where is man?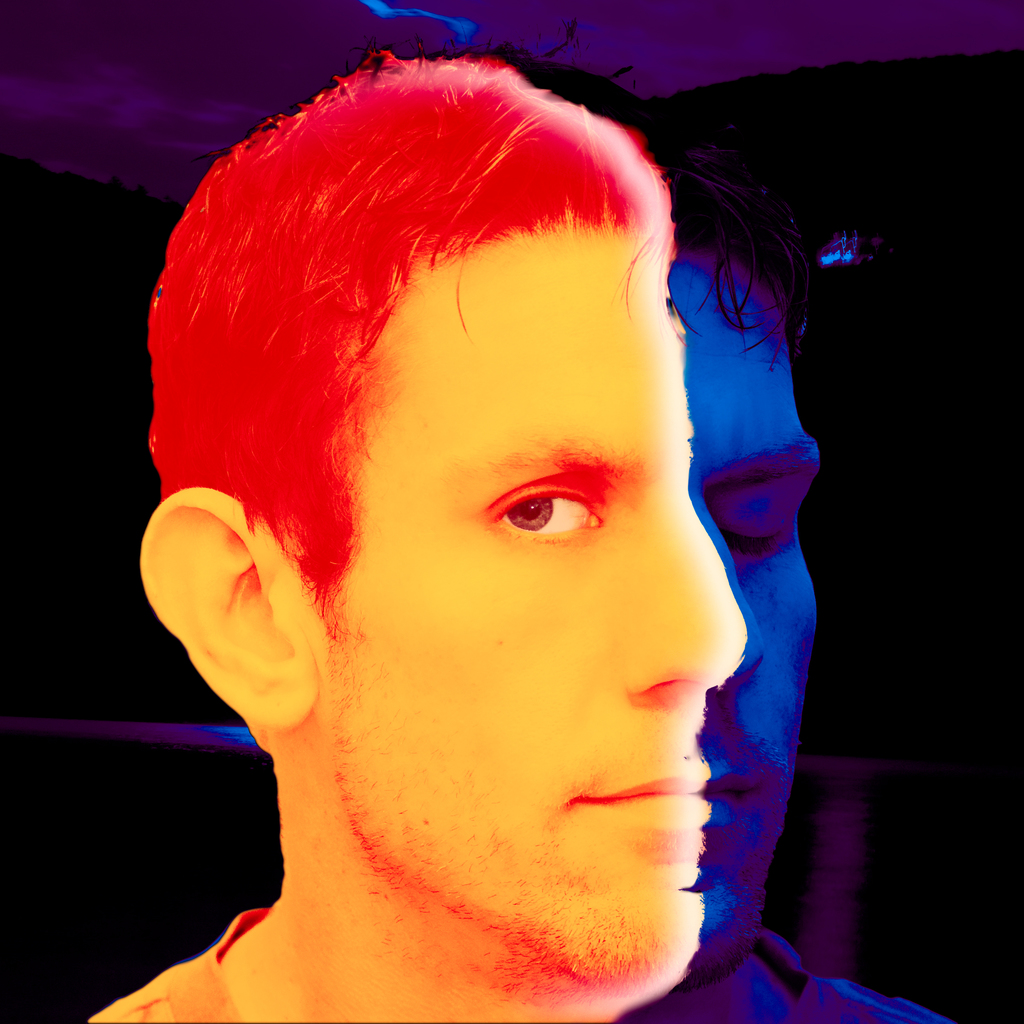
<bbox>41, 2, 911, 1023</bbox>.
